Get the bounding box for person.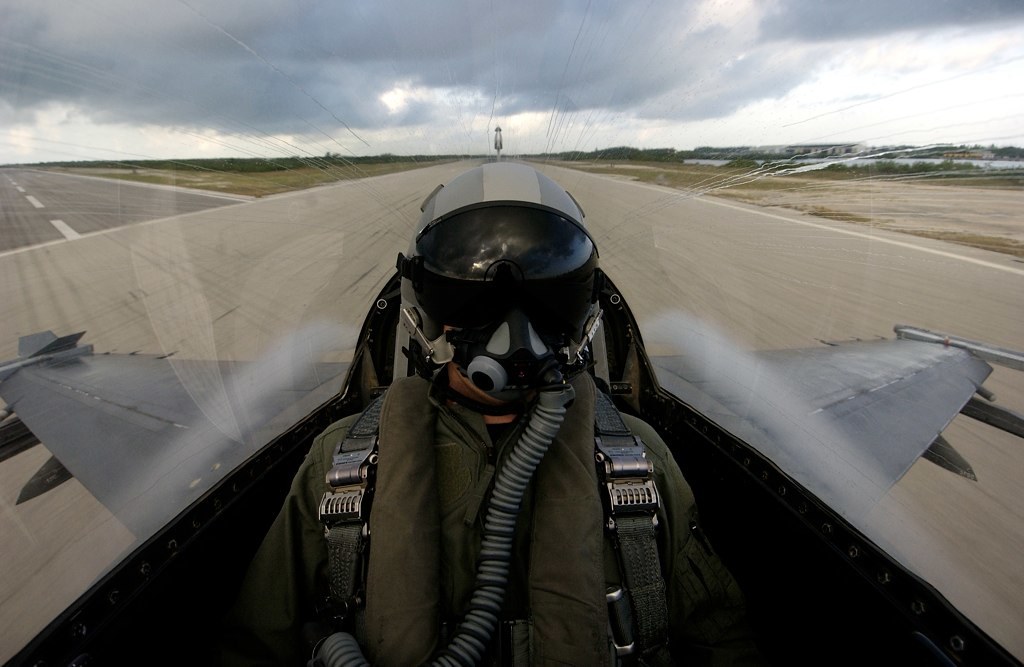
crop(233, 165, 757, 666).
